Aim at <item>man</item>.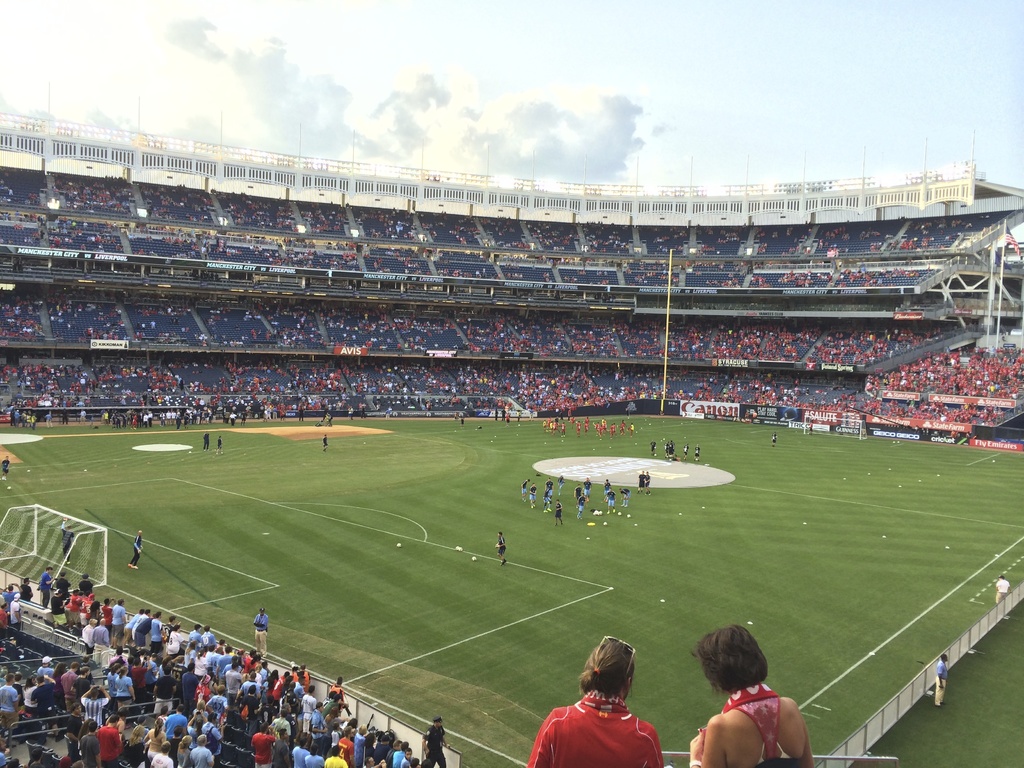
Aimed at <box>81,720,98,767</box>.
